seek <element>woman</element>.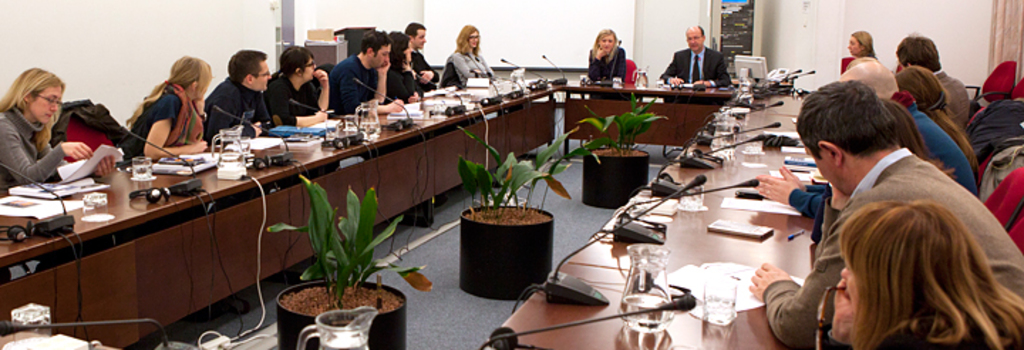
x1=445, y1=26, x2=498, y2=84.
